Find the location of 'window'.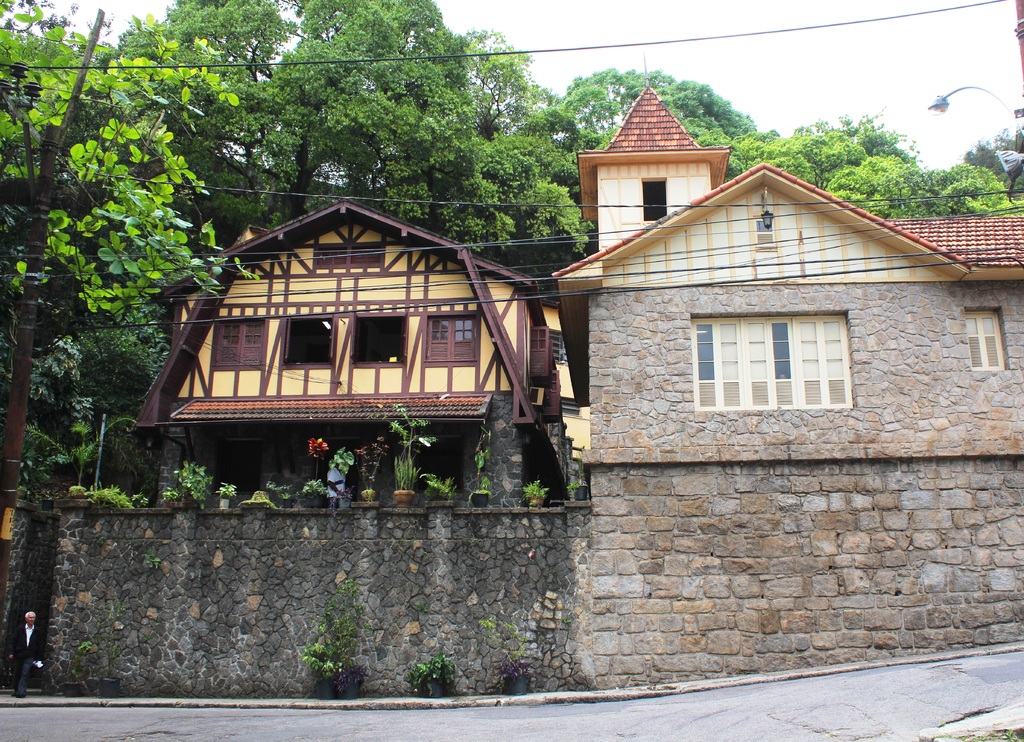
Location: bbox=(218, 319, 270, 371).
